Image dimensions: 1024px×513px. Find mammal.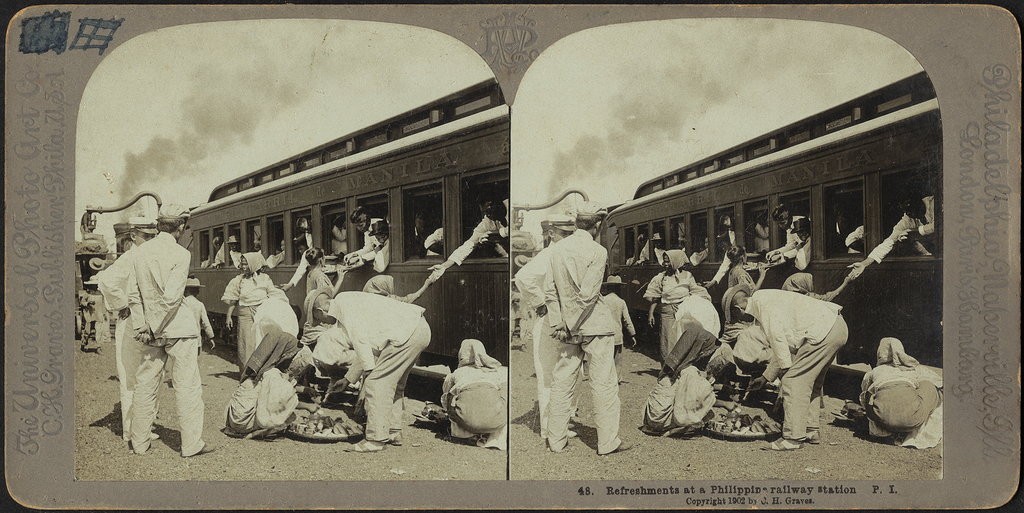
(left=343, top=207, right=387, bottom=261).
